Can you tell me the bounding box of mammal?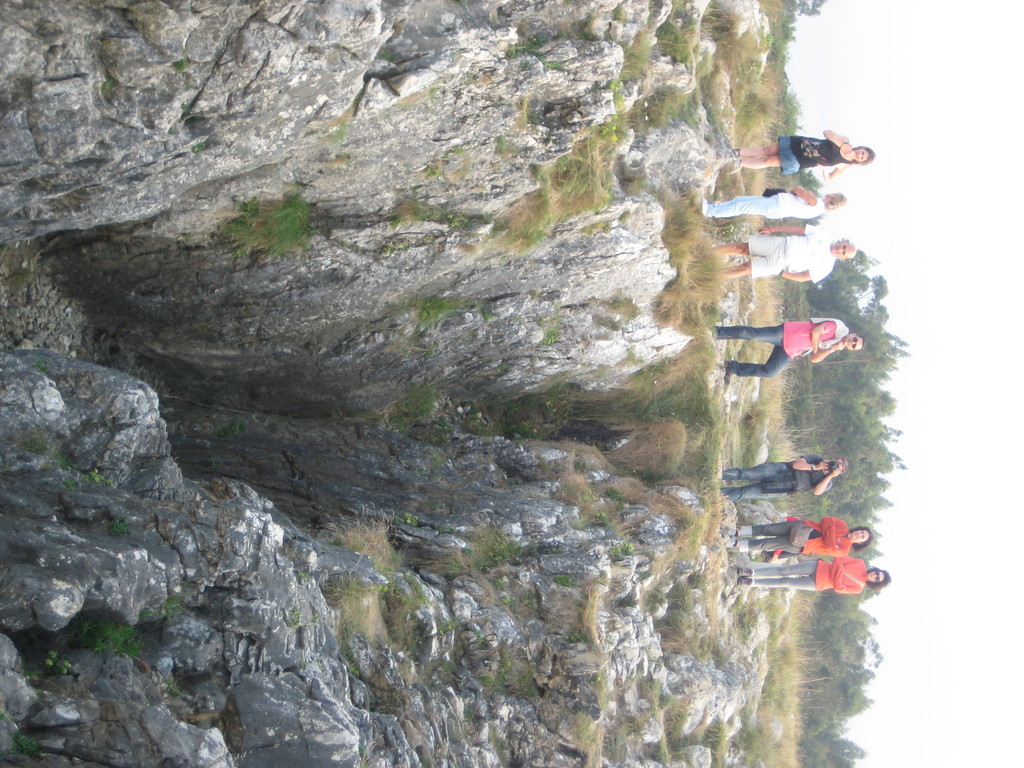
<box>727,508,874,553</box>.
